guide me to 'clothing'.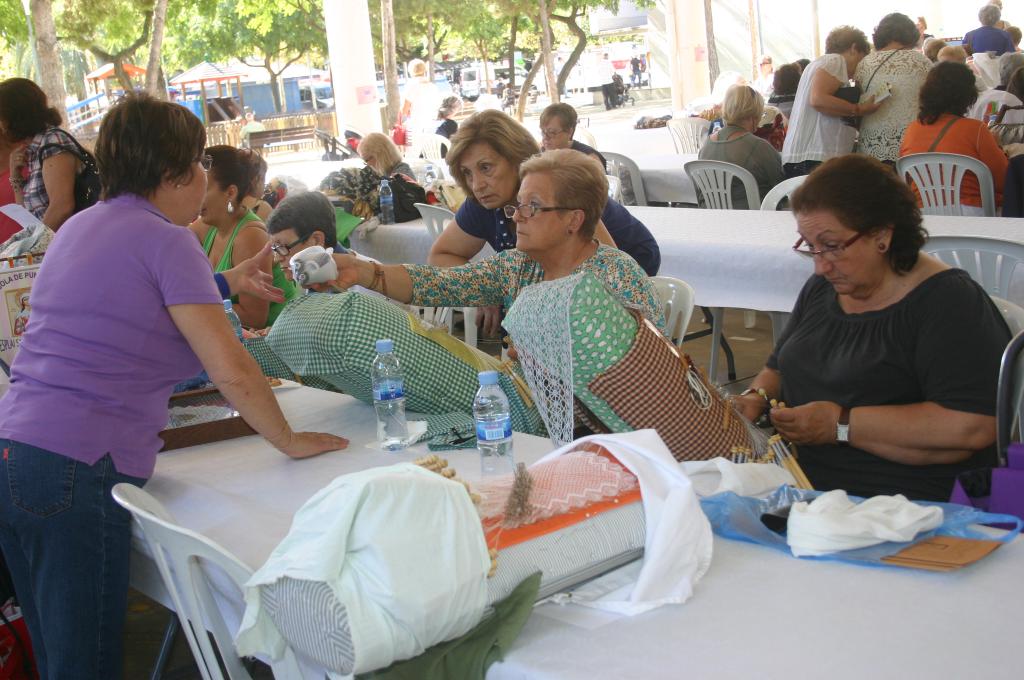
Guidance: locate(899, 109, 1007, 208).
